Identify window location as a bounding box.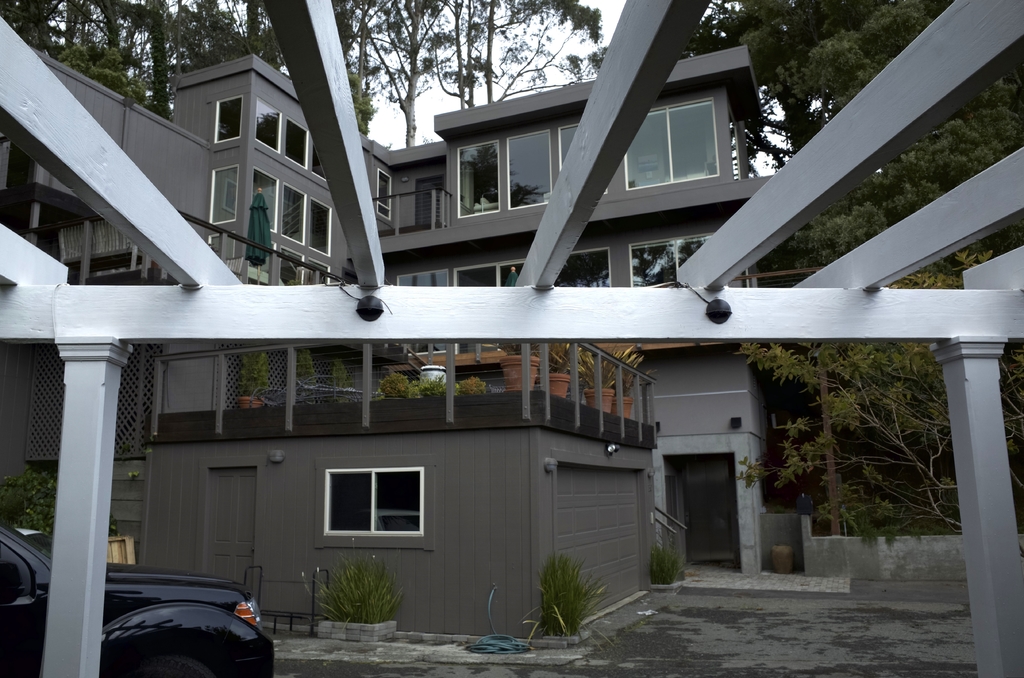
310:200:333:259.
